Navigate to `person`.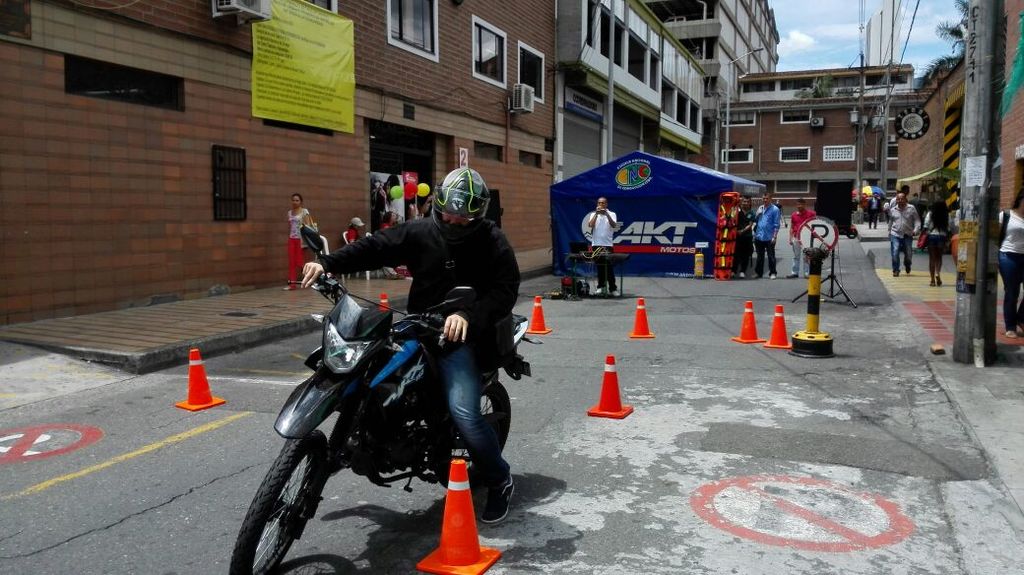
Navigation target: select_region(749, 190, 777, 279).
